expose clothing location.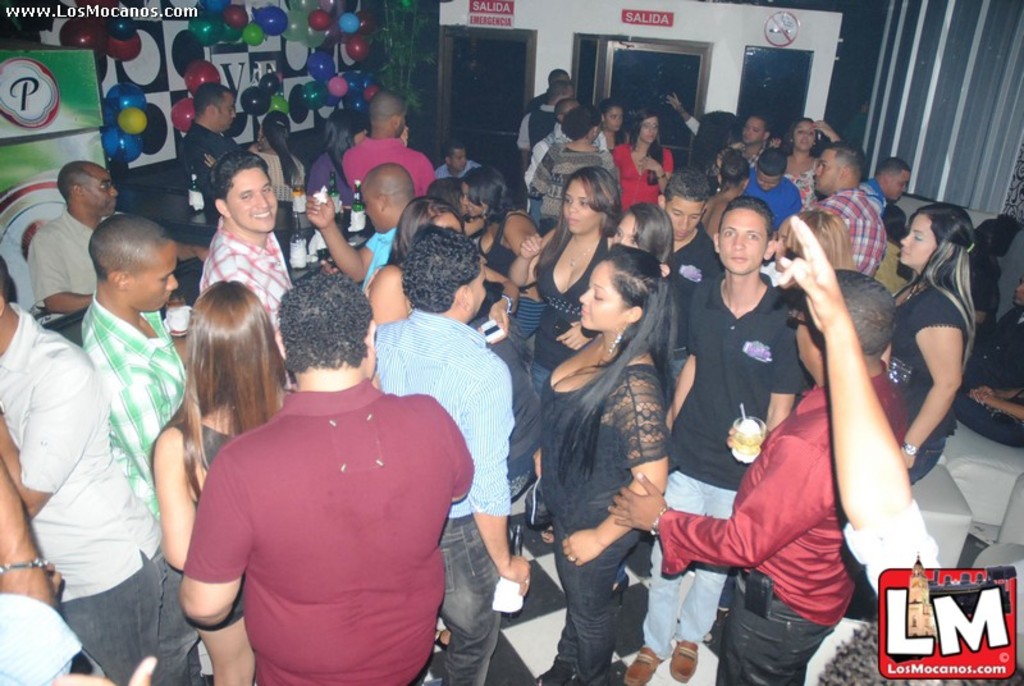
Exposed at <bbox>26, 200, 100, 308</bbox>.
